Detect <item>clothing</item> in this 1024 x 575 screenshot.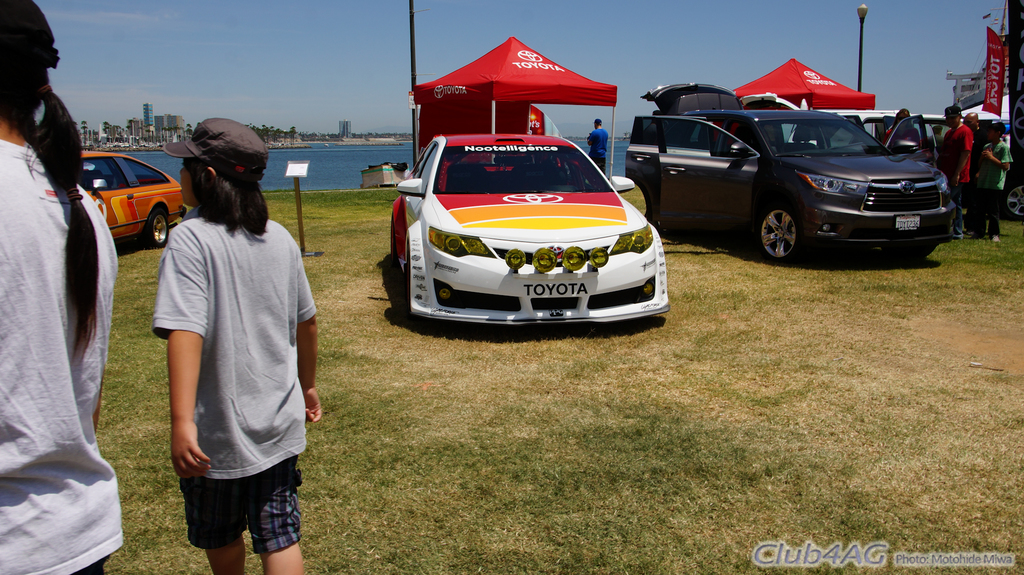
Detection: [left=964, top=125, right=987, bottom=228].
